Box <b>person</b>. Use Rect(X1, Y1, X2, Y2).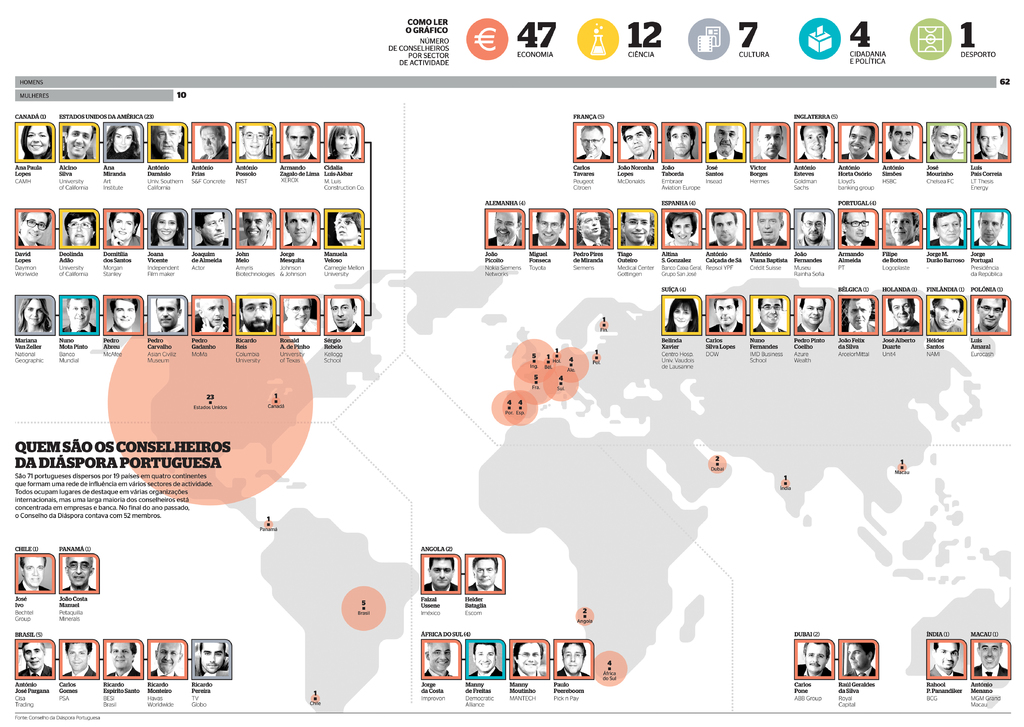
Rect(13, 554, 47, 591).
